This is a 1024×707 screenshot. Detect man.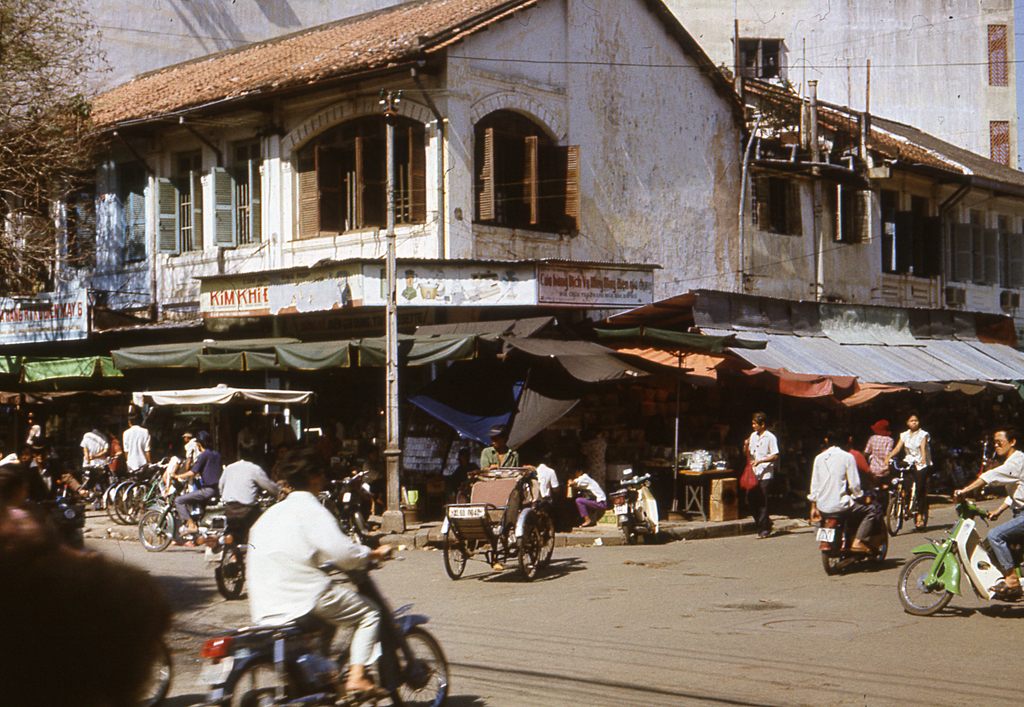
x1=846 y1=429 x2=872 y2=489.
